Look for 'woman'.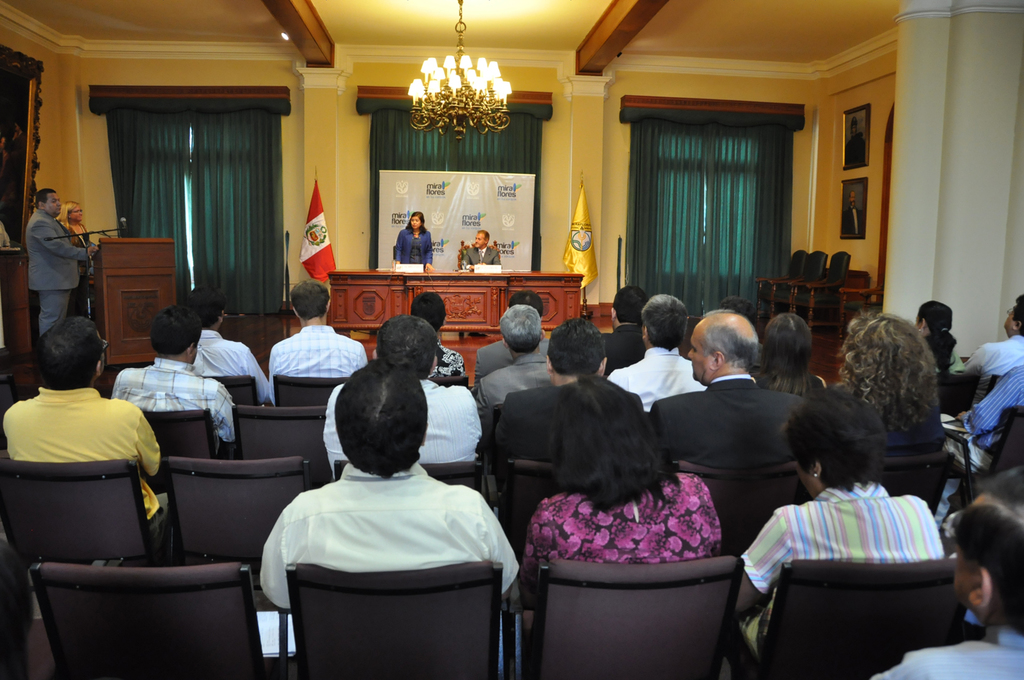
Found: [912, 296, 967, 377].
